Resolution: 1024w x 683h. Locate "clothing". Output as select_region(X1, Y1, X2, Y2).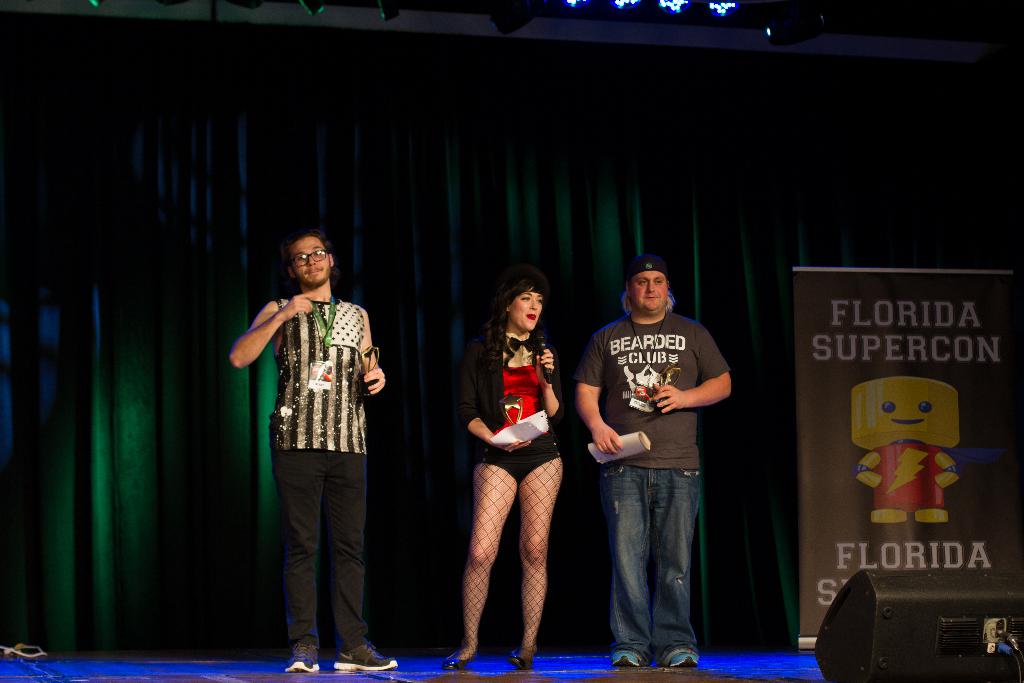
select_region(569, 310, 725, 464).
